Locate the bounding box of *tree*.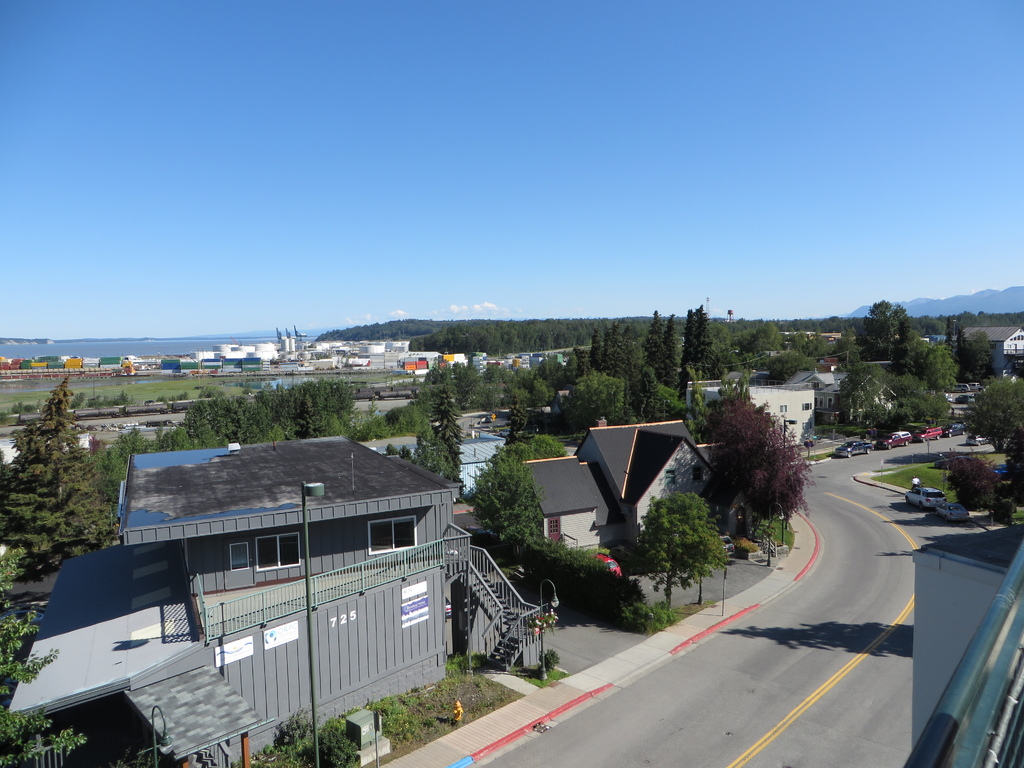
Bounding box: box=[380, 403, 428, 431].
